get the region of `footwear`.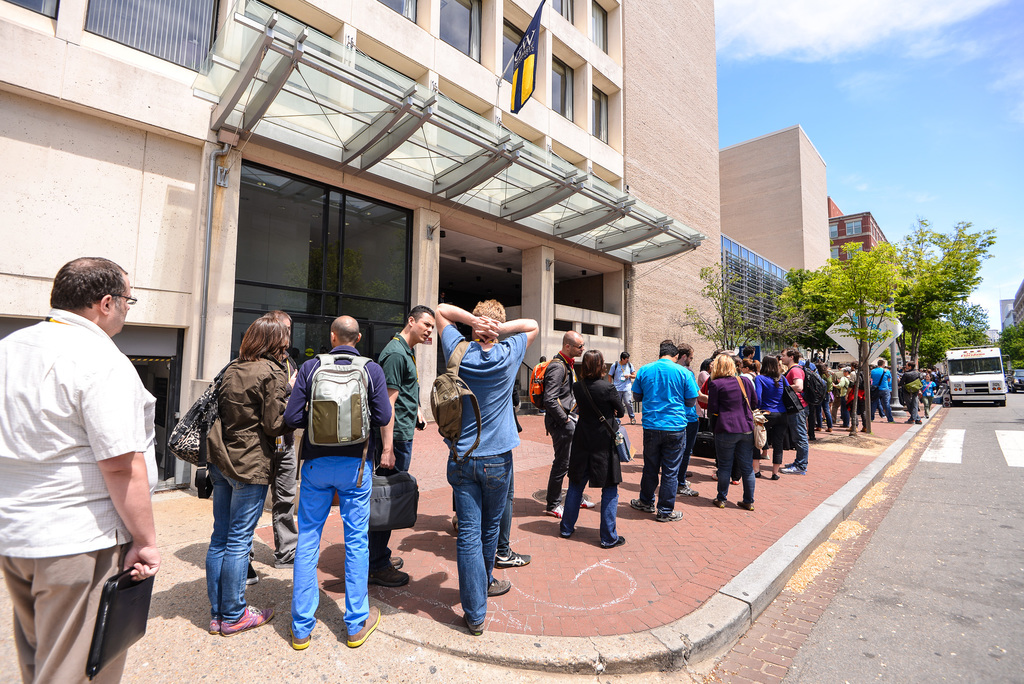
bbox(560, 531, 574, 540).
